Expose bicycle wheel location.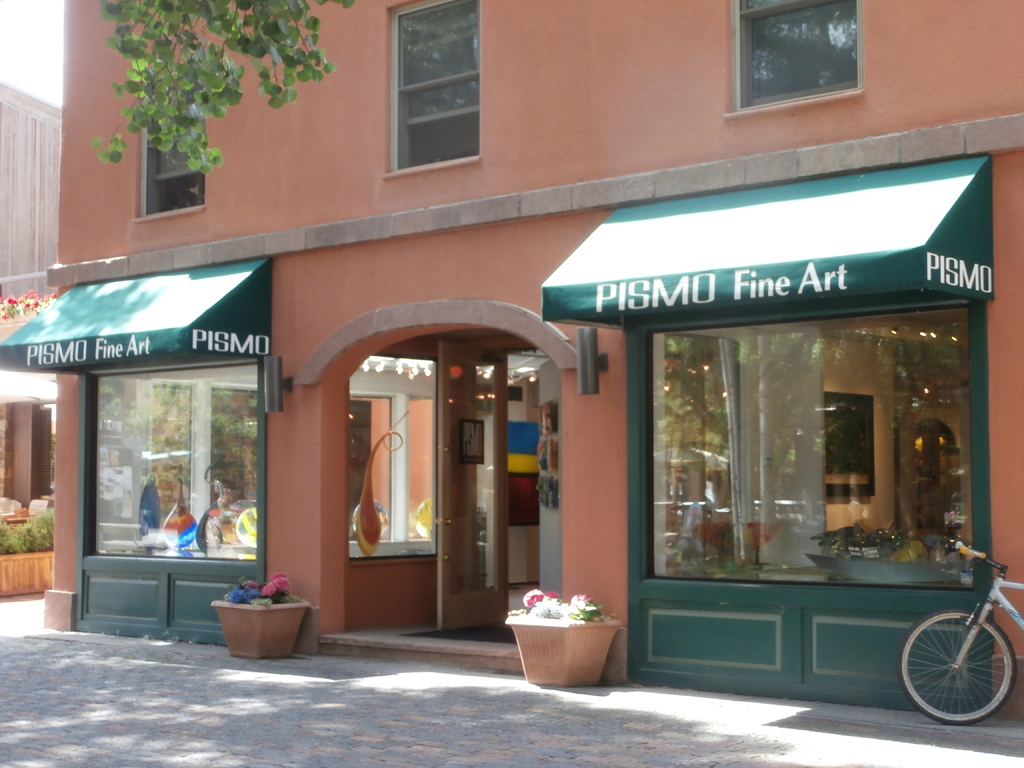
Exposed at x1=898, y1=609, x2=1009, y2=733.
